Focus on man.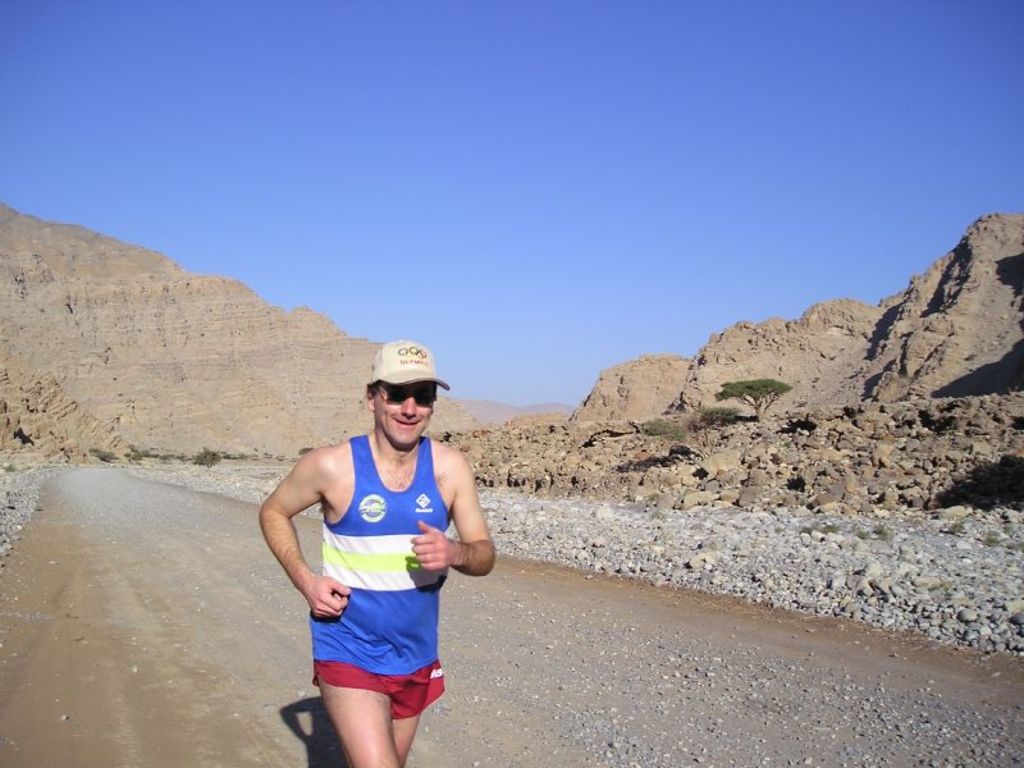
Focused at region(248, 349, 499, 745).
